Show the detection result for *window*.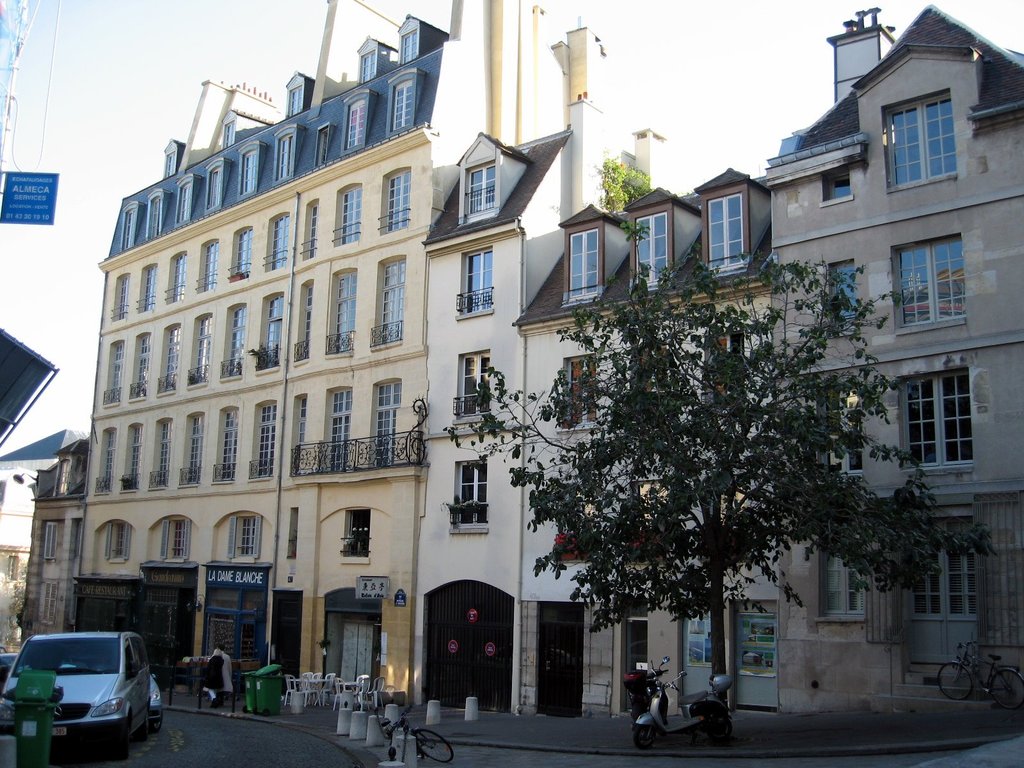
Rect(117, 198, 137, 252).
